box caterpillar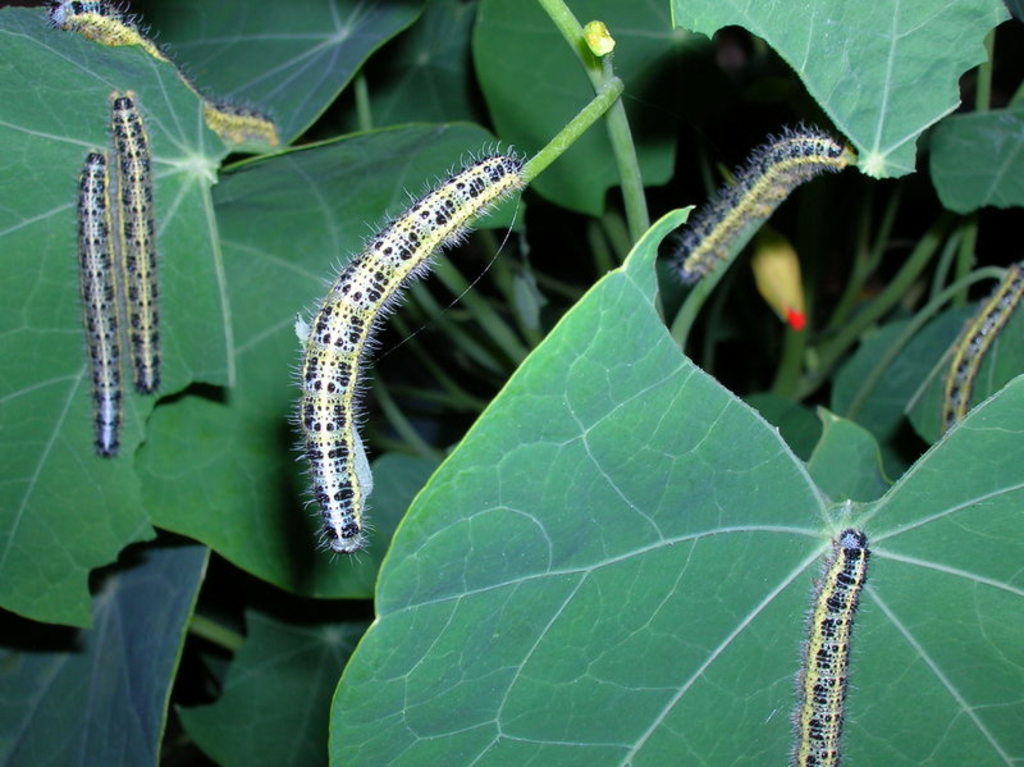
<bbox>102, 95, 164, 401</bbox>
